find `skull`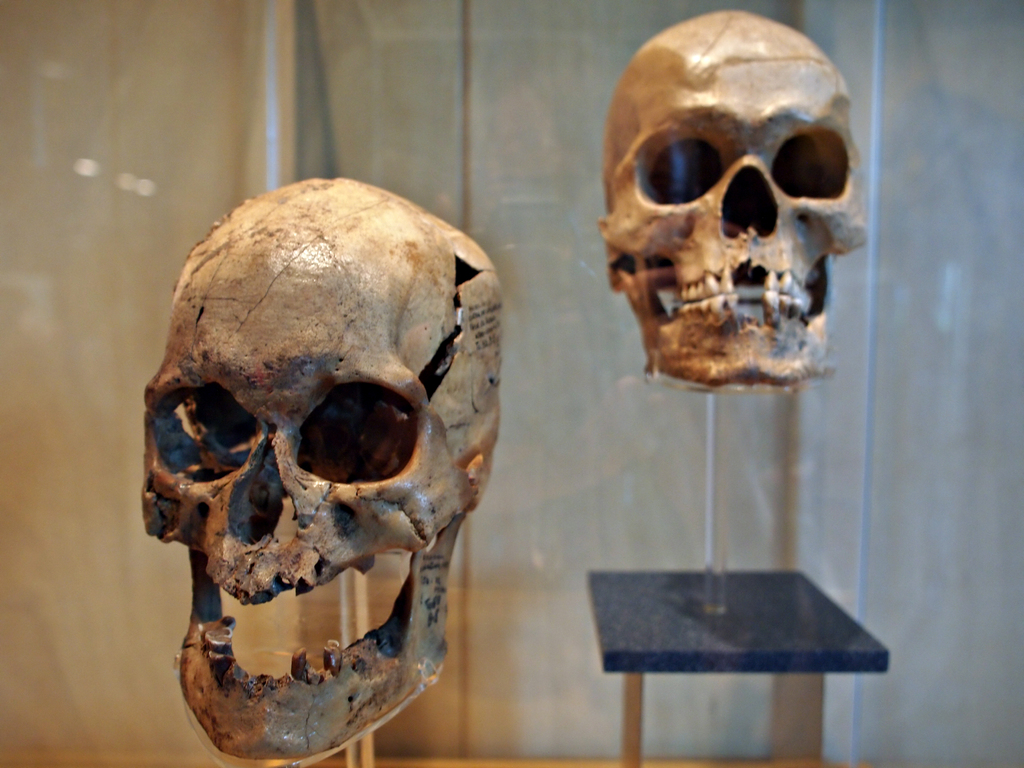
crop(596, 10, 867, 388)
